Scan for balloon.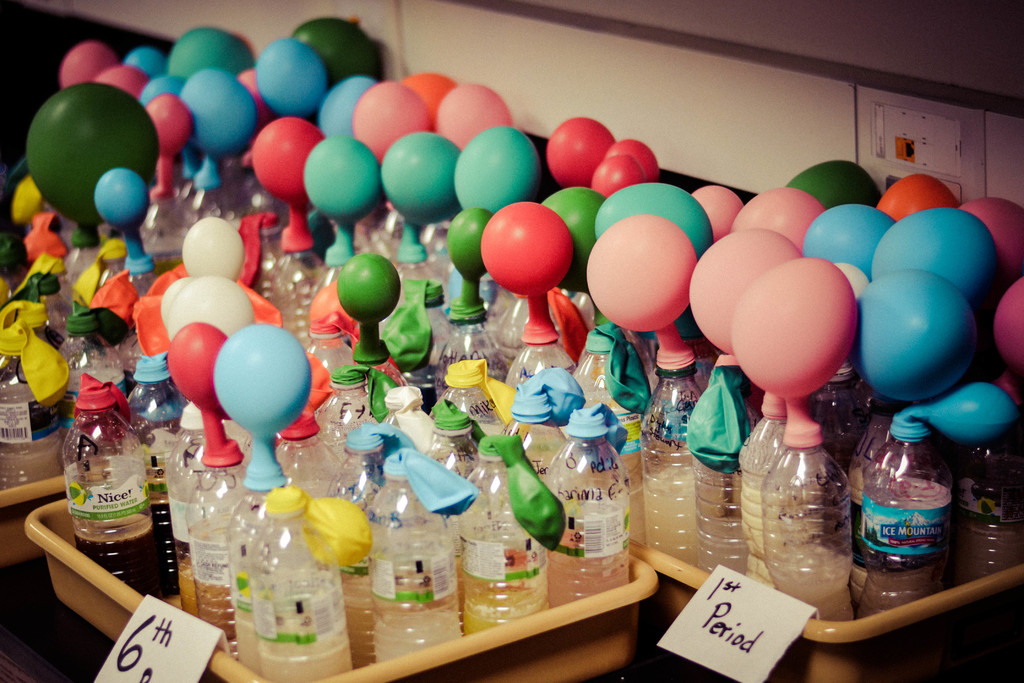
Scan result: select_region(136, 77, 191, 99).
